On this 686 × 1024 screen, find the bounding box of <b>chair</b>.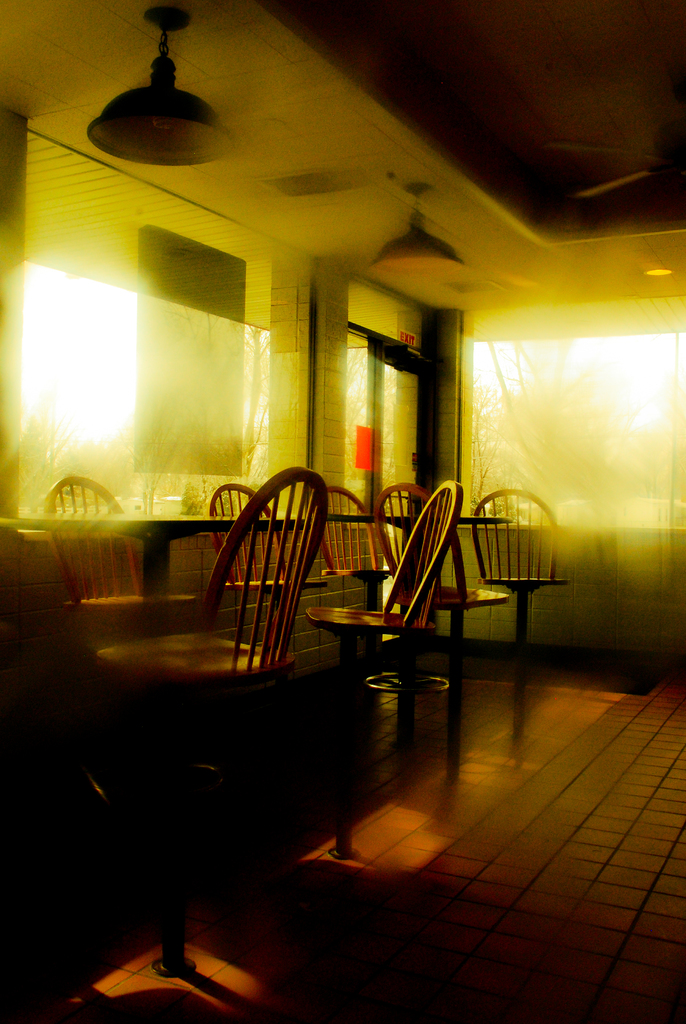
Bounding box: {"left": 468, "top": 485, "right": 569, "bottom": 645}.
